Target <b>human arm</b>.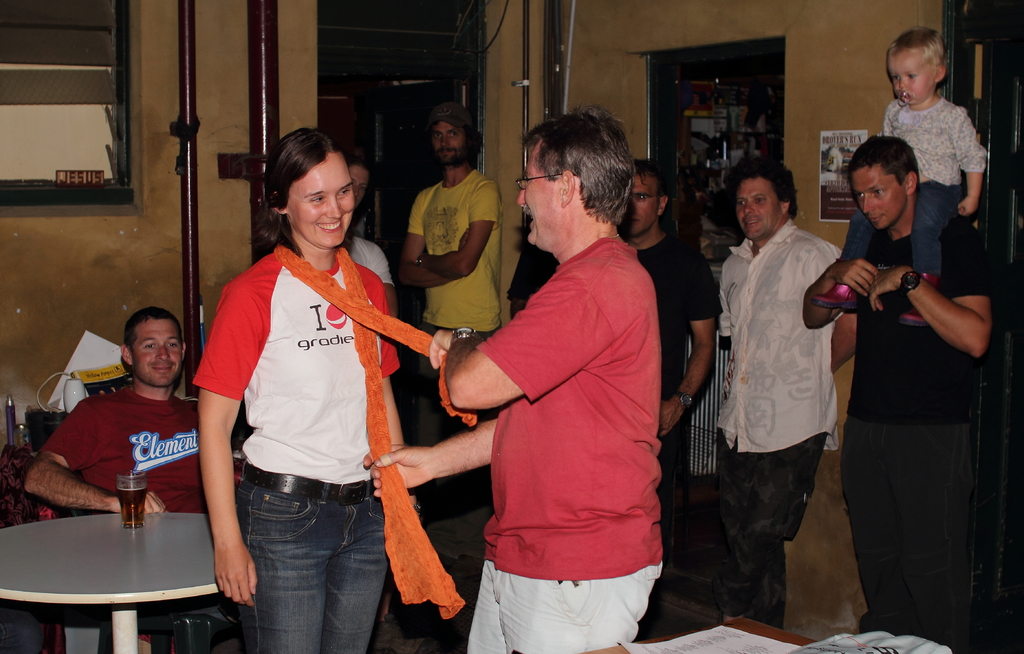
Target region: (374,411,496,493).
